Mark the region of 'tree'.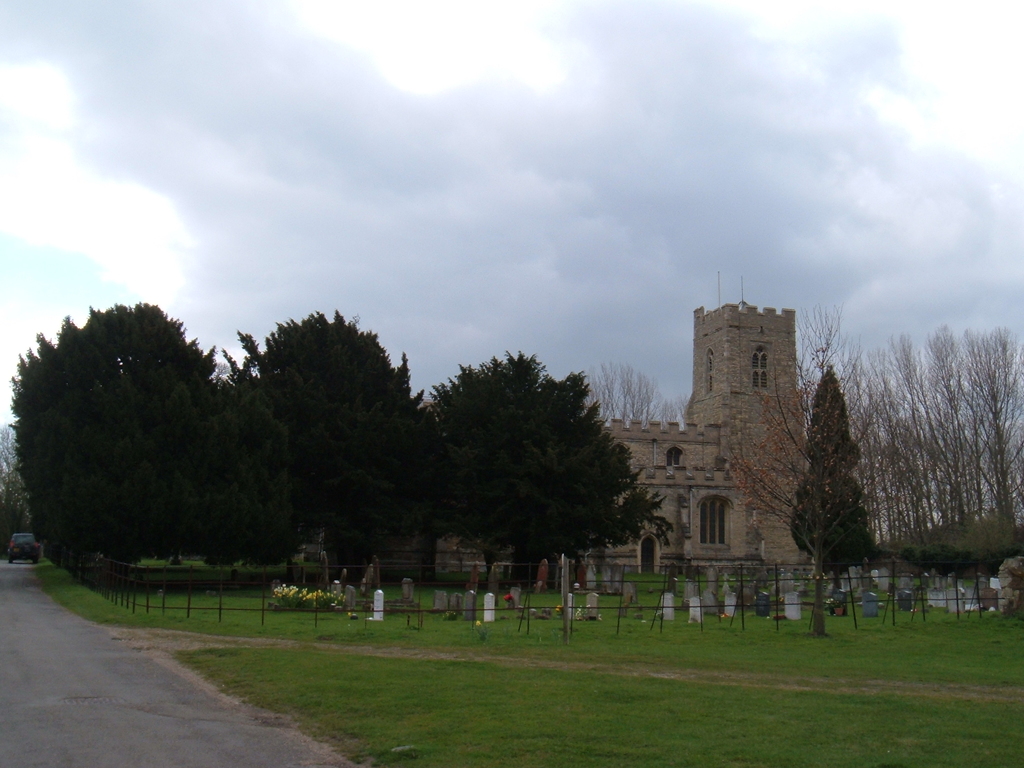
Region: <bbox>790, 366, 879, 594</bbox>.
